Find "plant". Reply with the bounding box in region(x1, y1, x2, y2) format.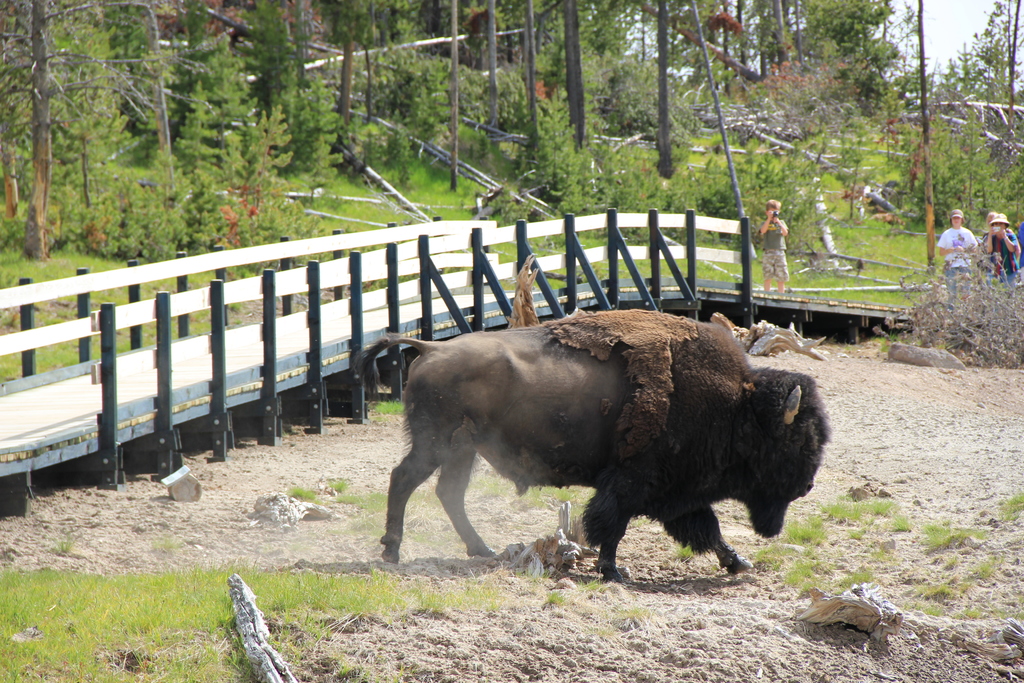
region(0, 210, 47, 259).
